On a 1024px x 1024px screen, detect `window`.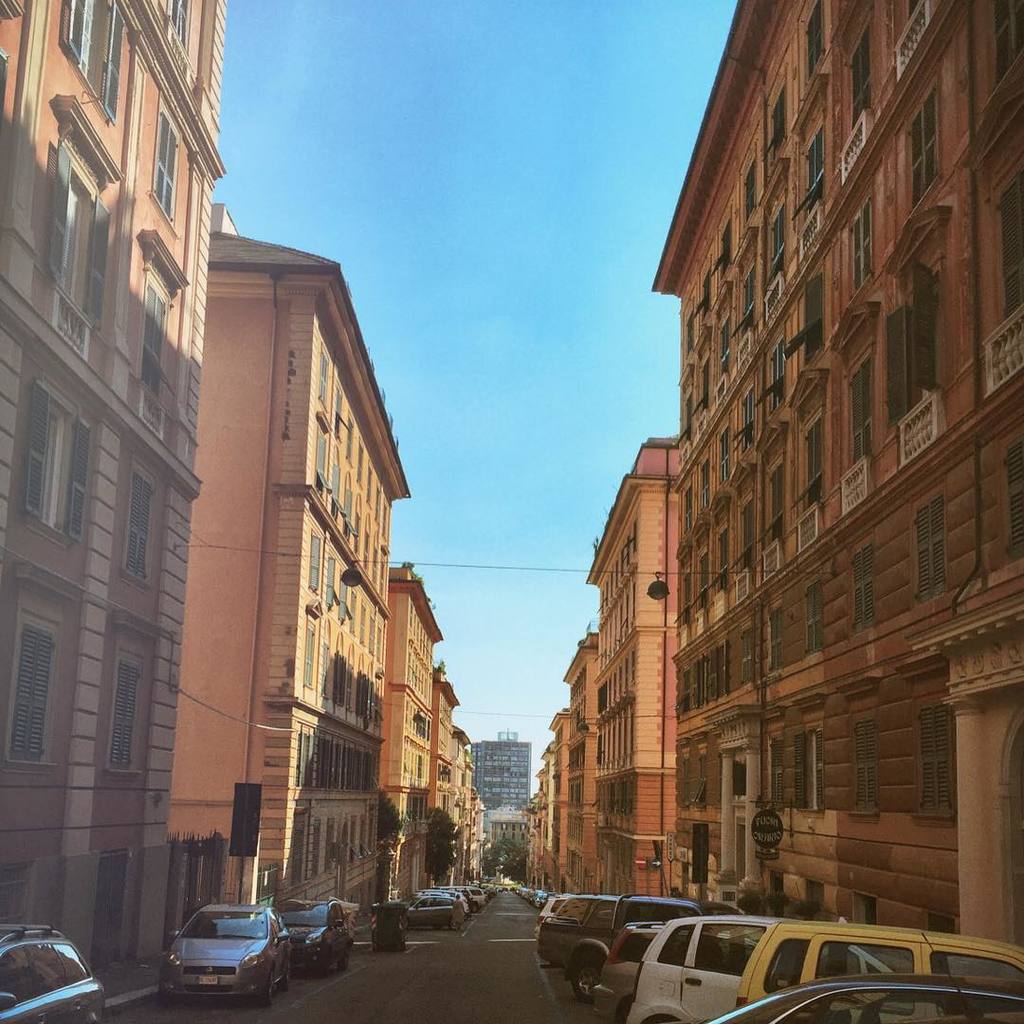
(left=309, top=819, right=320, bottom=878).
